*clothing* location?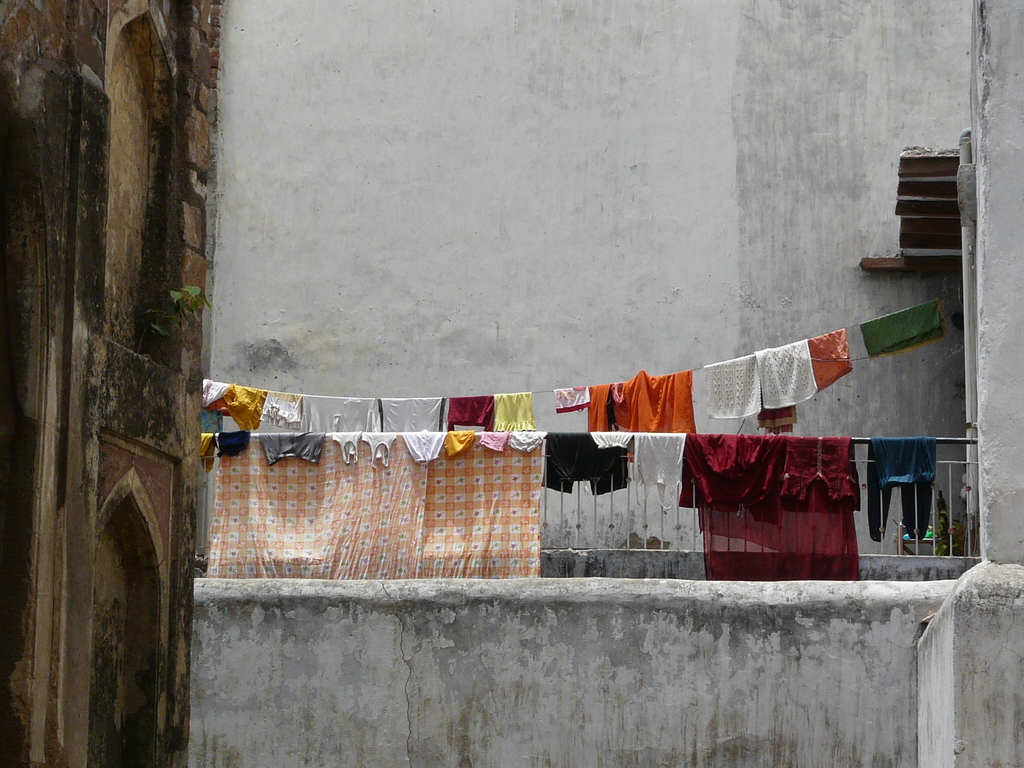
select_region(781, 424, 876, 507)
